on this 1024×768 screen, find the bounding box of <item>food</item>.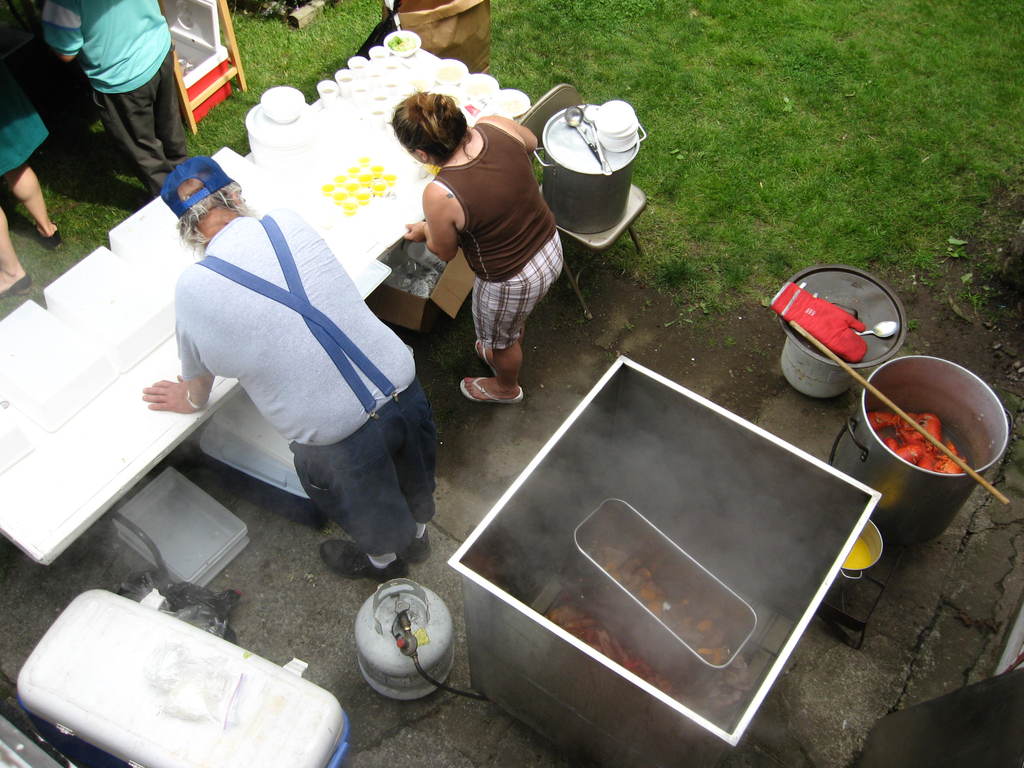
Bounding box: <region>589, 541, 727, 668</region>.
